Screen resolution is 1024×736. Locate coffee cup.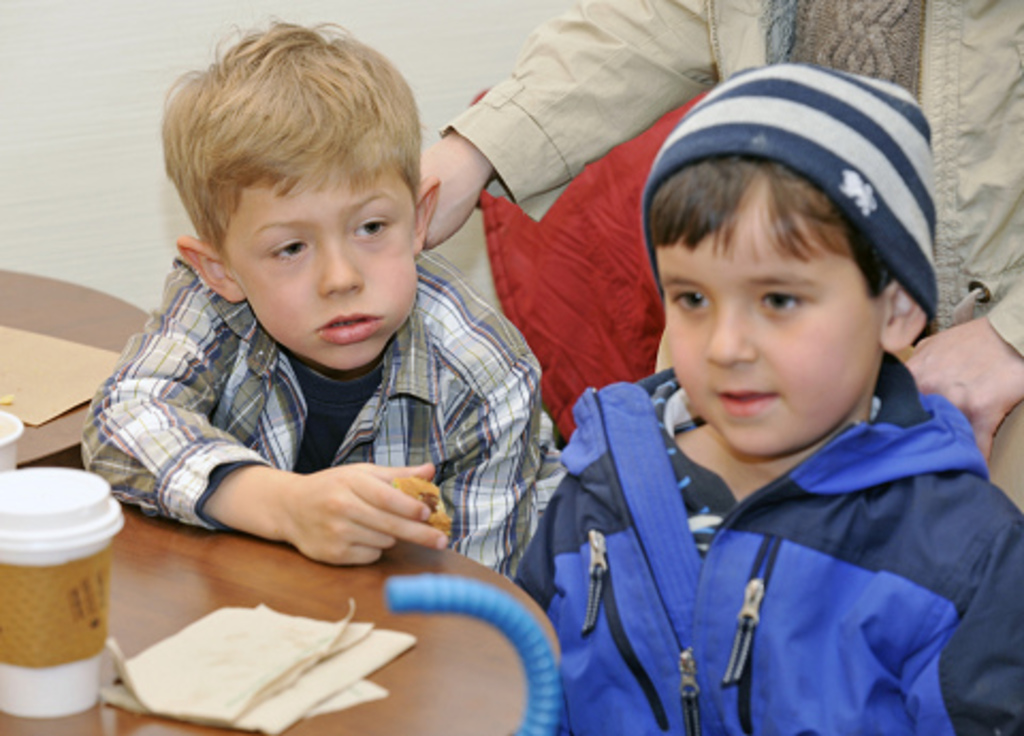
(0, 465, 122, 713).
